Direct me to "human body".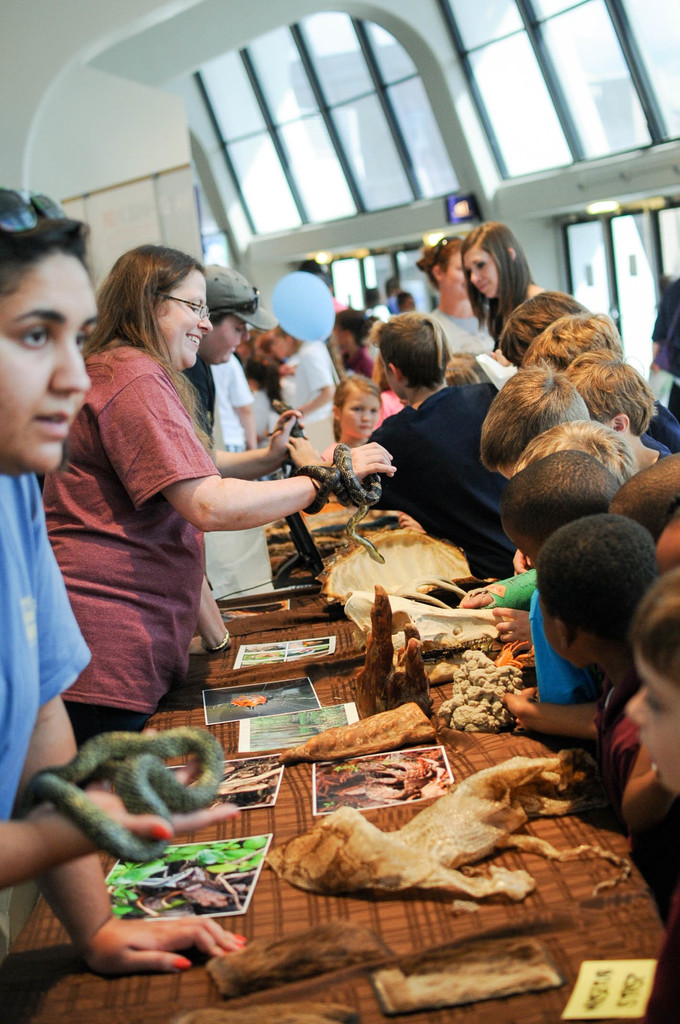
Direction: [left=372, top=319, right=491, bottom=593].
